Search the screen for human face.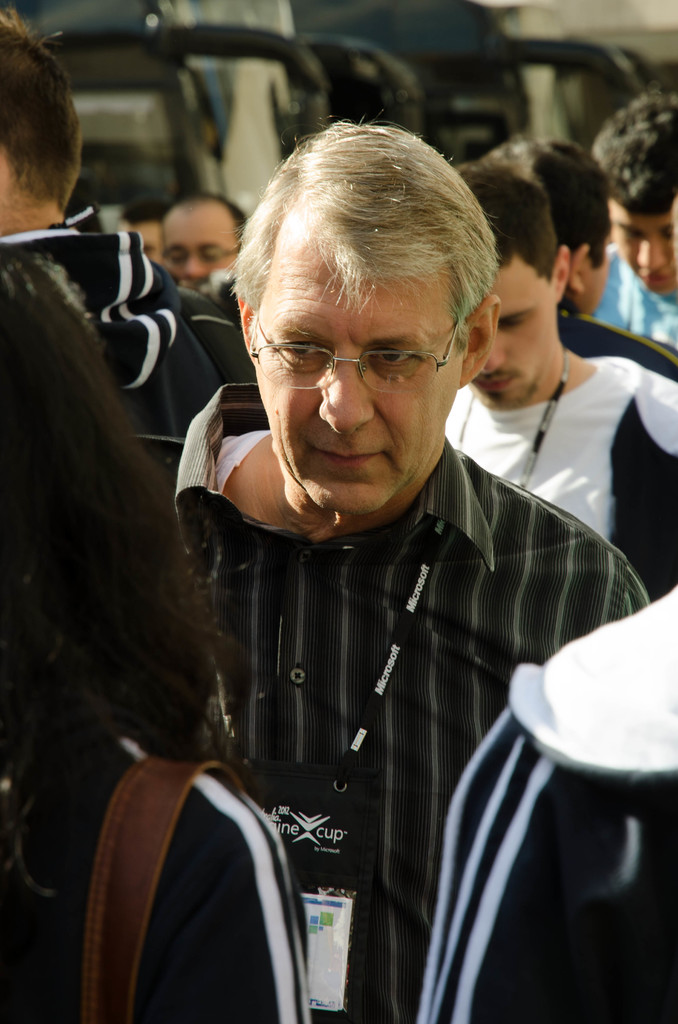
Found at select_region(163, 212, 230, 294).
